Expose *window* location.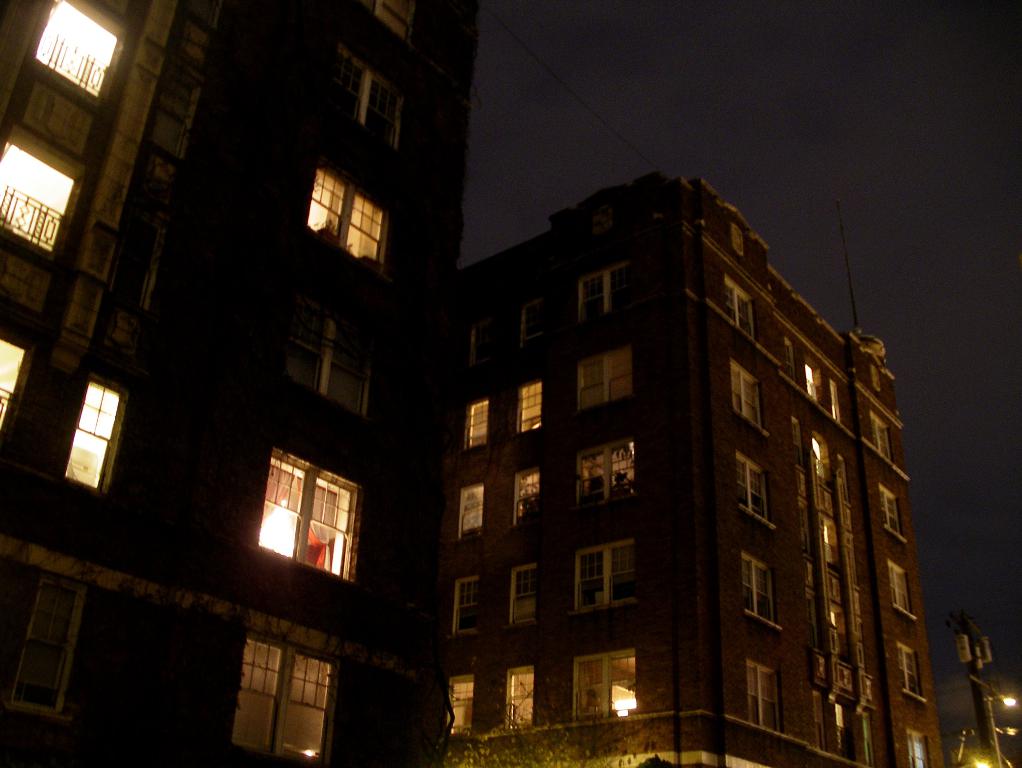
Exposed at pyautogui.locateOnScreen(445, 668, 477, 739).
